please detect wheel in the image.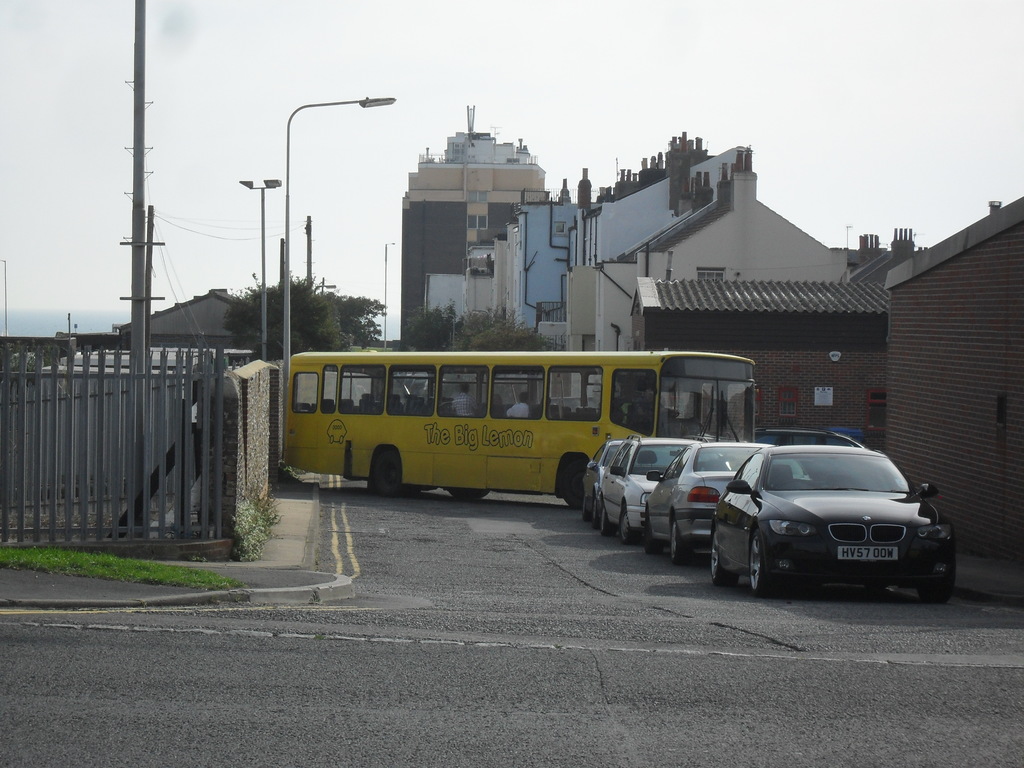
405, 483, 419, 499.
